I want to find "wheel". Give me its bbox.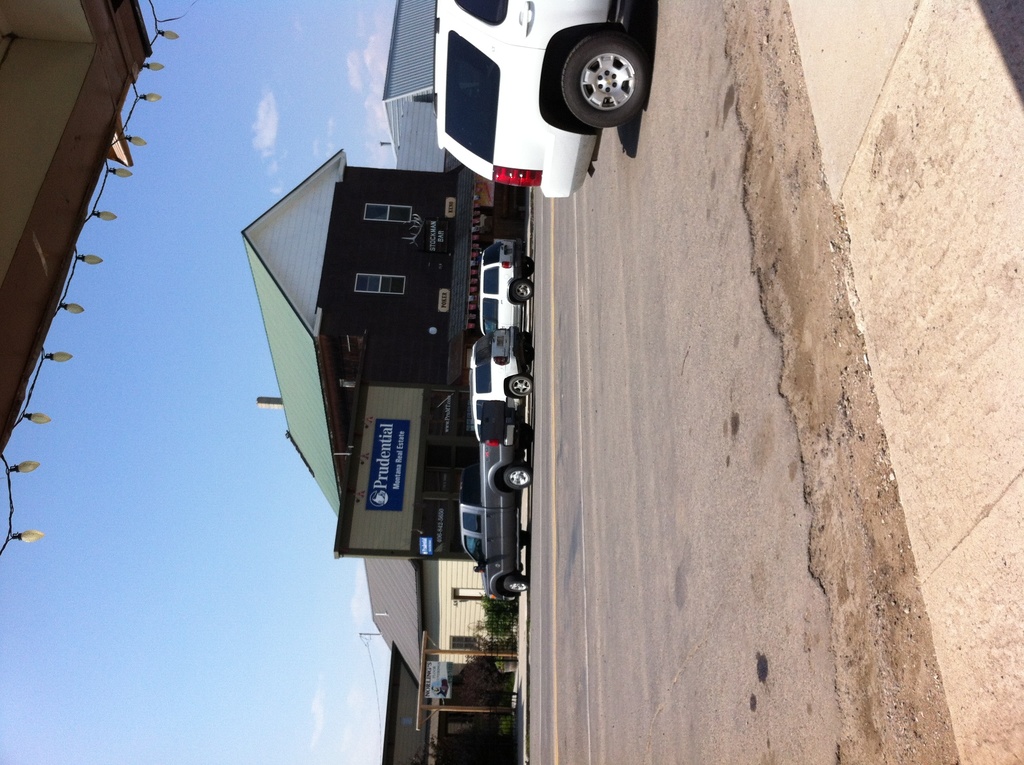
detection(509, 377, 531, 396).
